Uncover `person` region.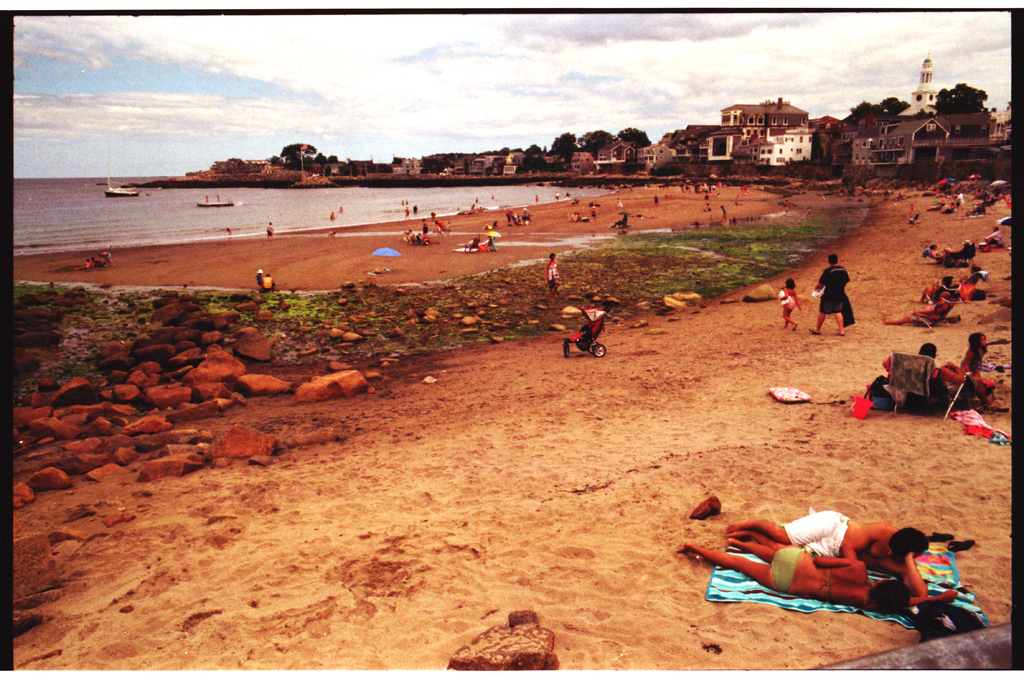
Uncovered: locate(721, 514, 930, 597).
